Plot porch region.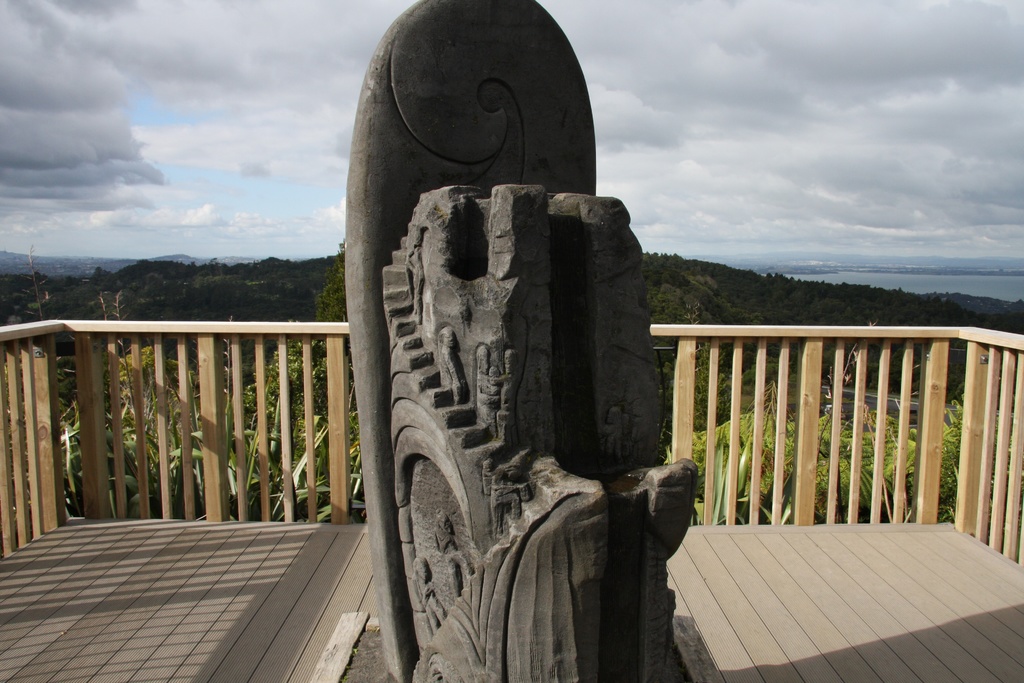
Plotted at 0 312 1023 682.
